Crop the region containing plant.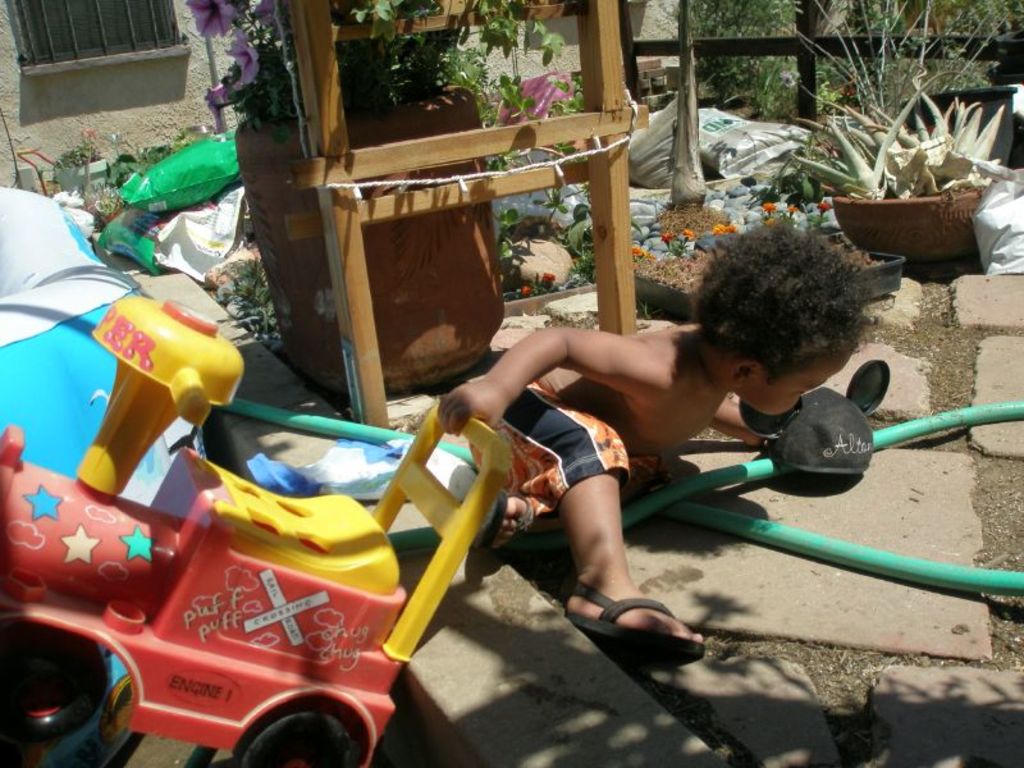
Crop region: region(662, 233, 675, 259).
